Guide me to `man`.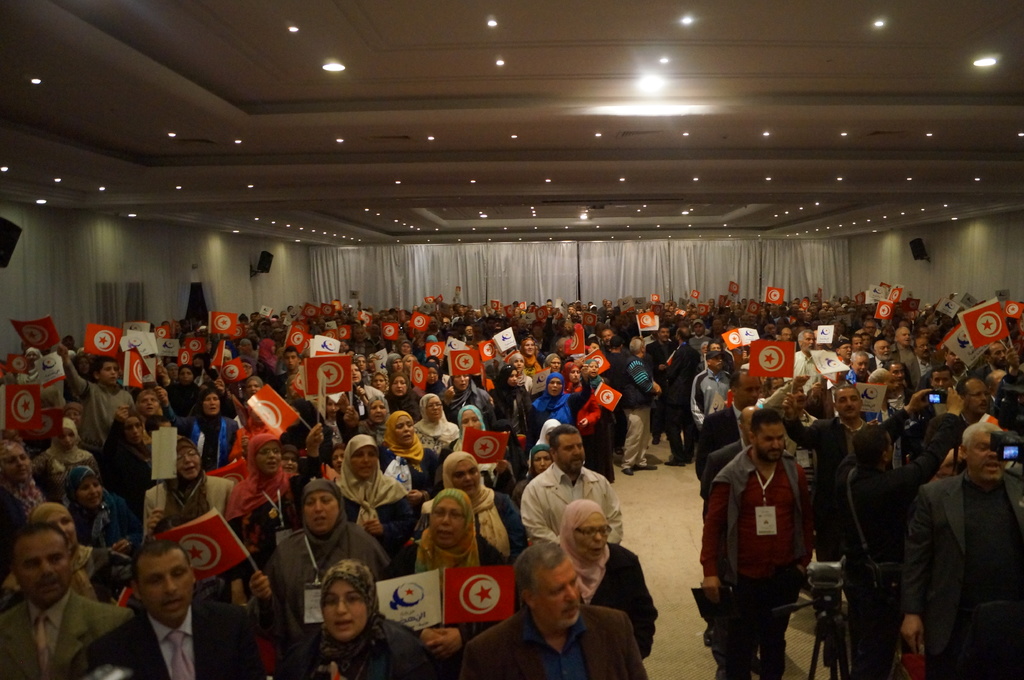
Guidance: (left=690, top=344, right=730, bottom=421).
